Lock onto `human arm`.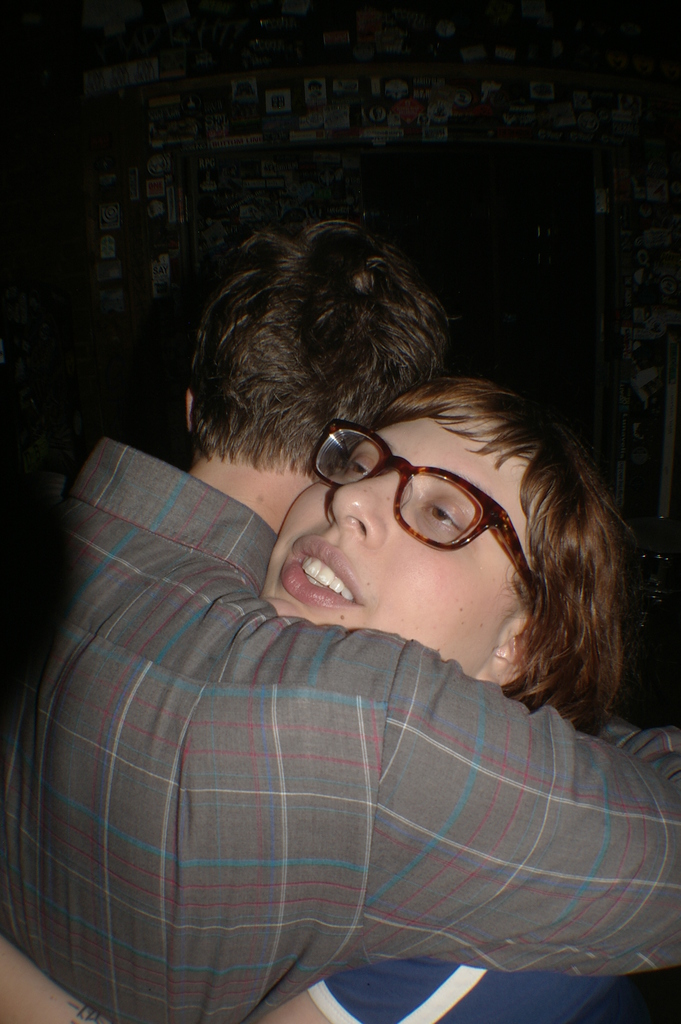
Locked: bbox=(357, 637, 680, 968).
